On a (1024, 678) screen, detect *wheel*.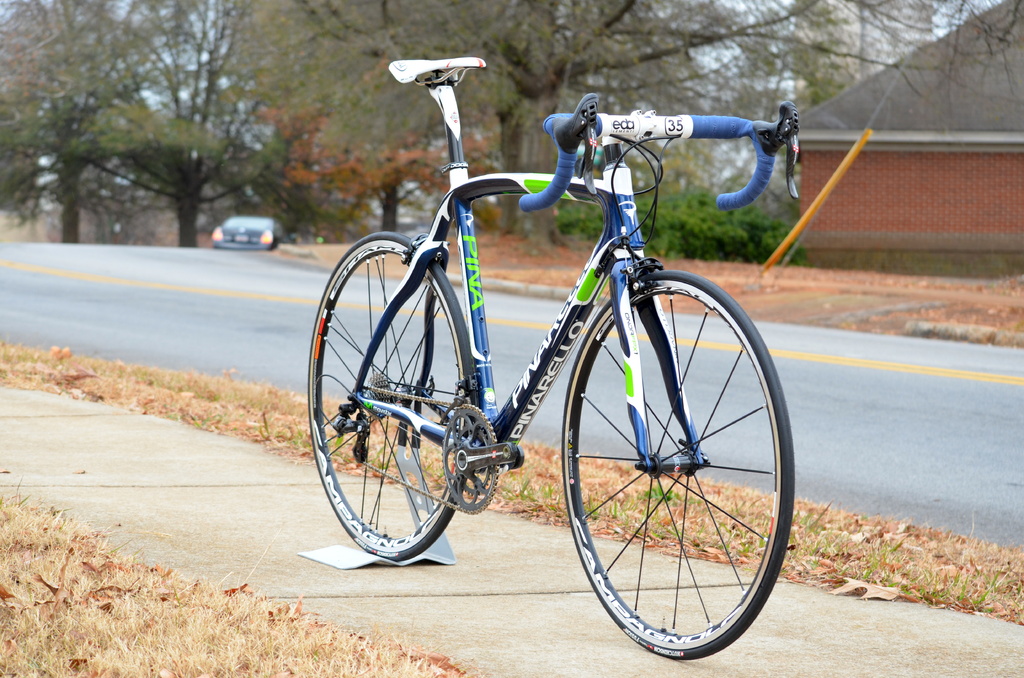
bbox(438, 398, 511, 521).
